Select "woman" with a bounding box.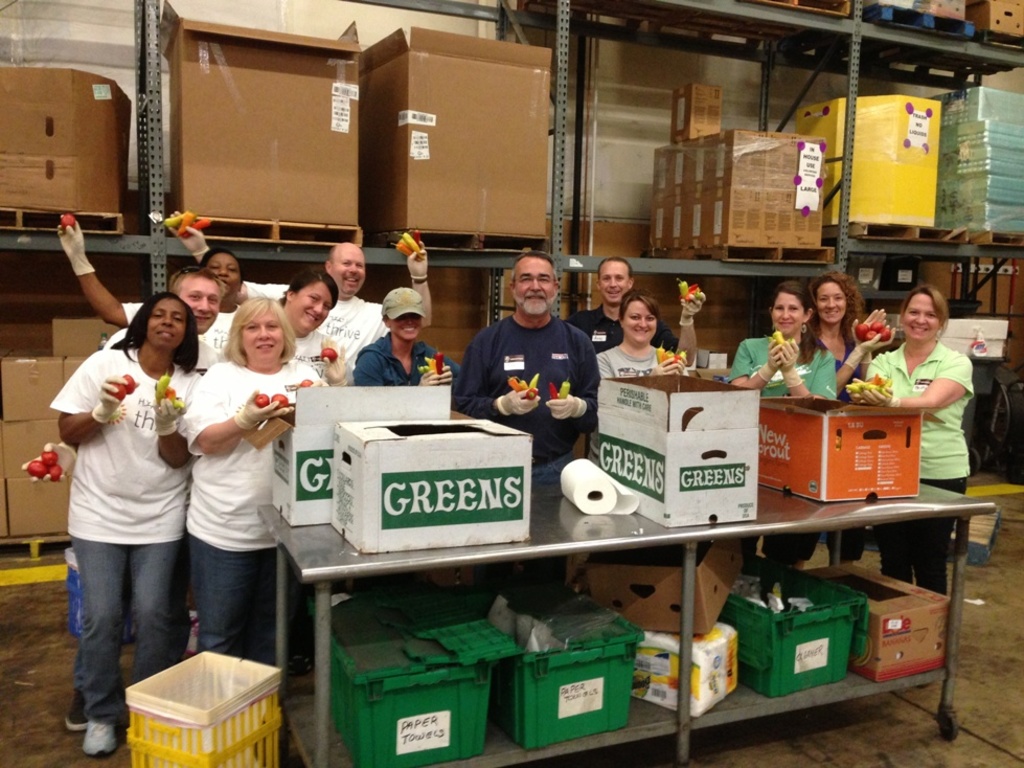
172 281 288 722.
